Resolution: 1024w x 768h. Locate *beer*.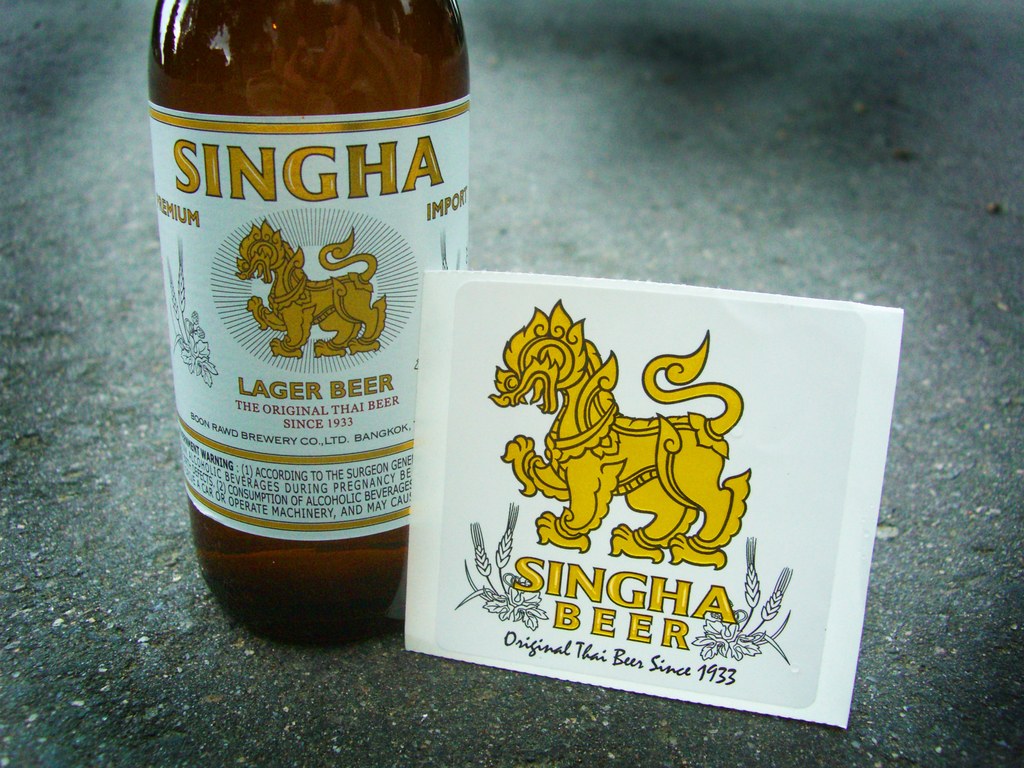
[136, 4, 511, 655].
